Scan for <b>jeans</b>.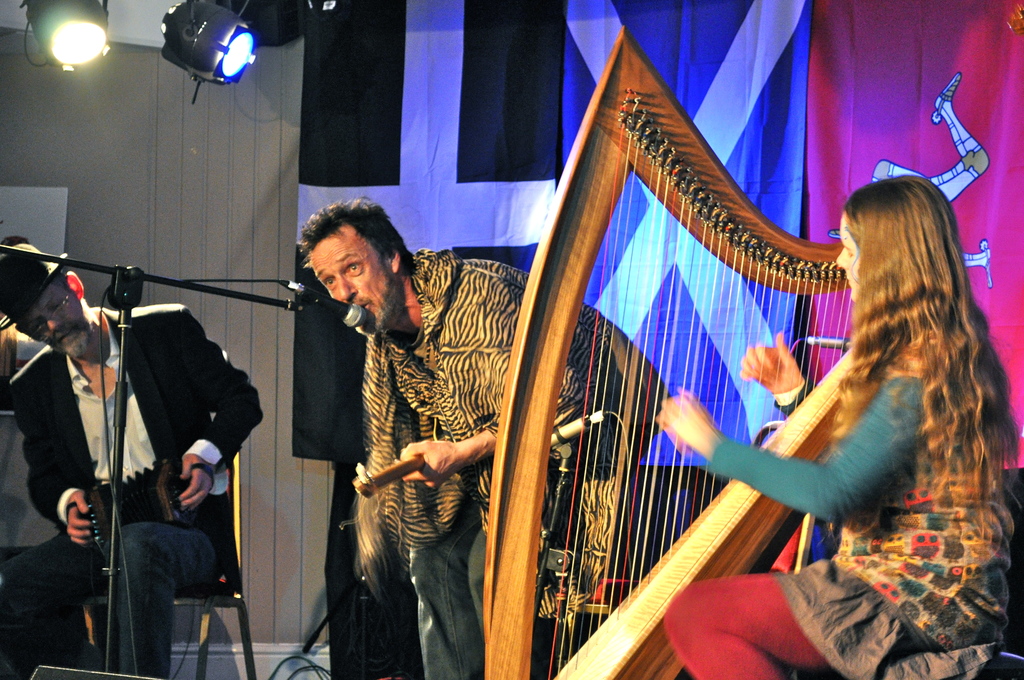
Scan result: detection(662, 574, 834, 679).
